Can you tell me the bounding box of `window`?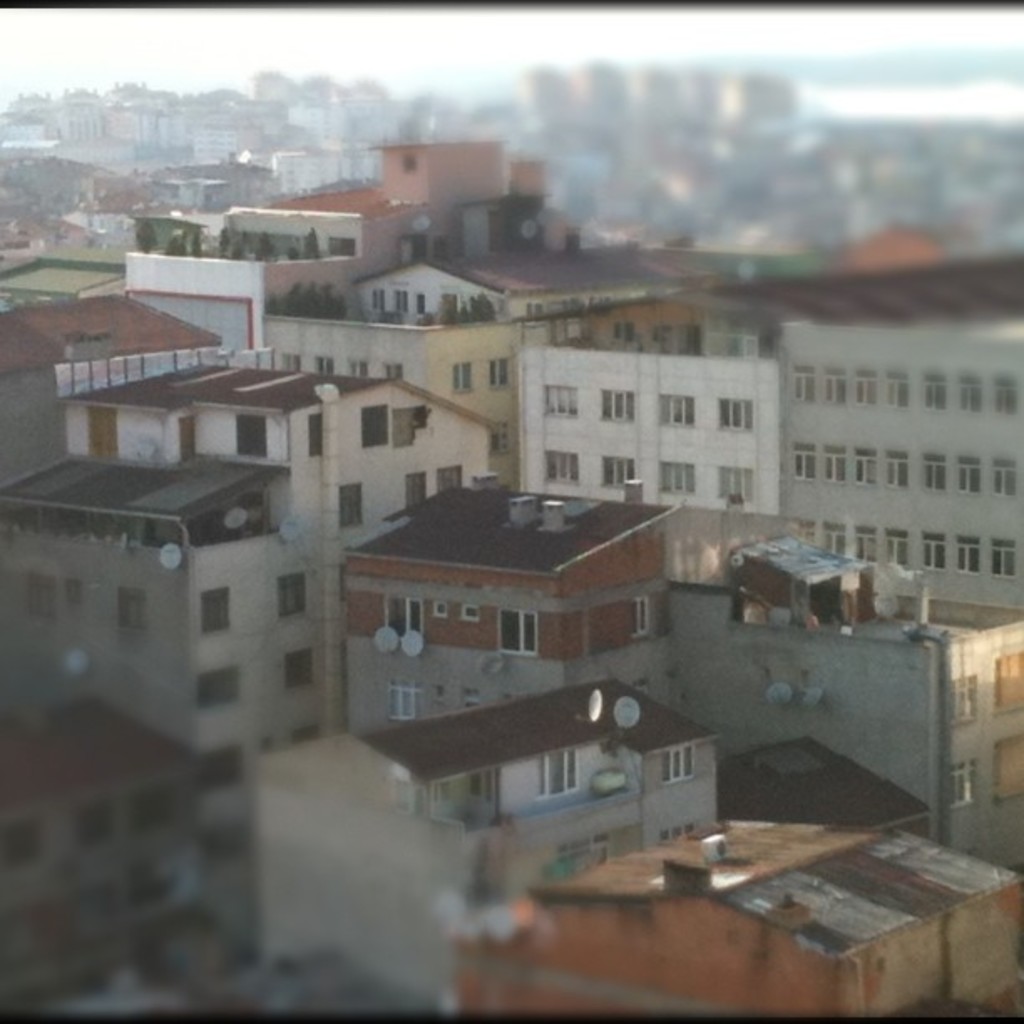
l=392, t=681, r=420, b=726.
